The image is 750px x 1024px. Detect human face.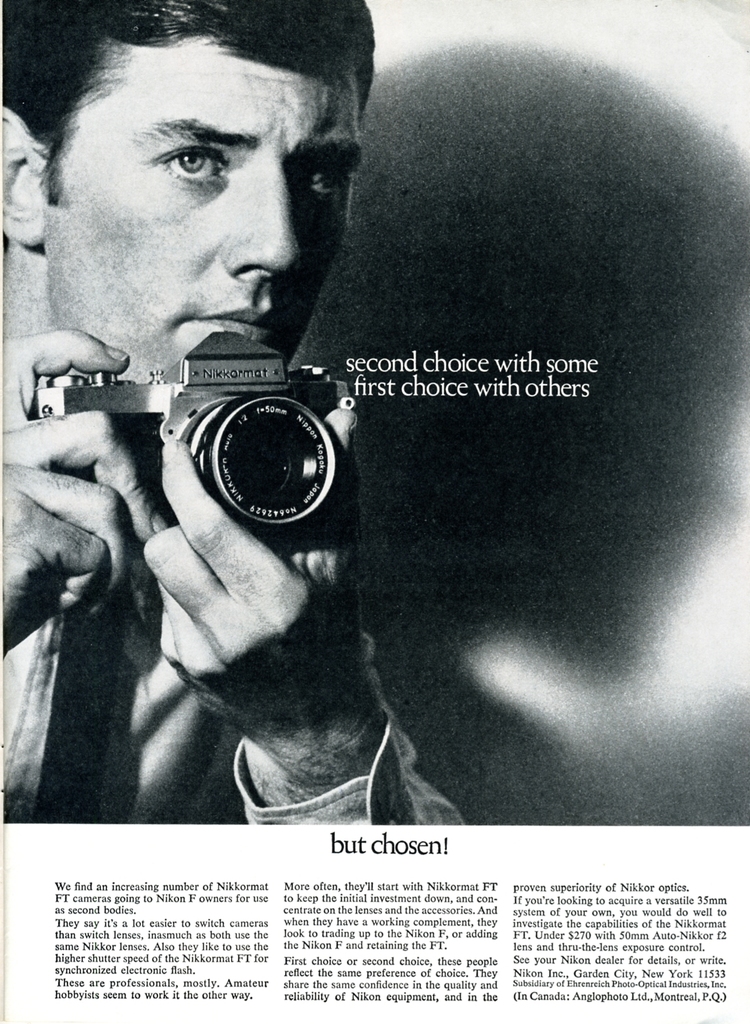
Detection: region(41, 29, 365, 385).
